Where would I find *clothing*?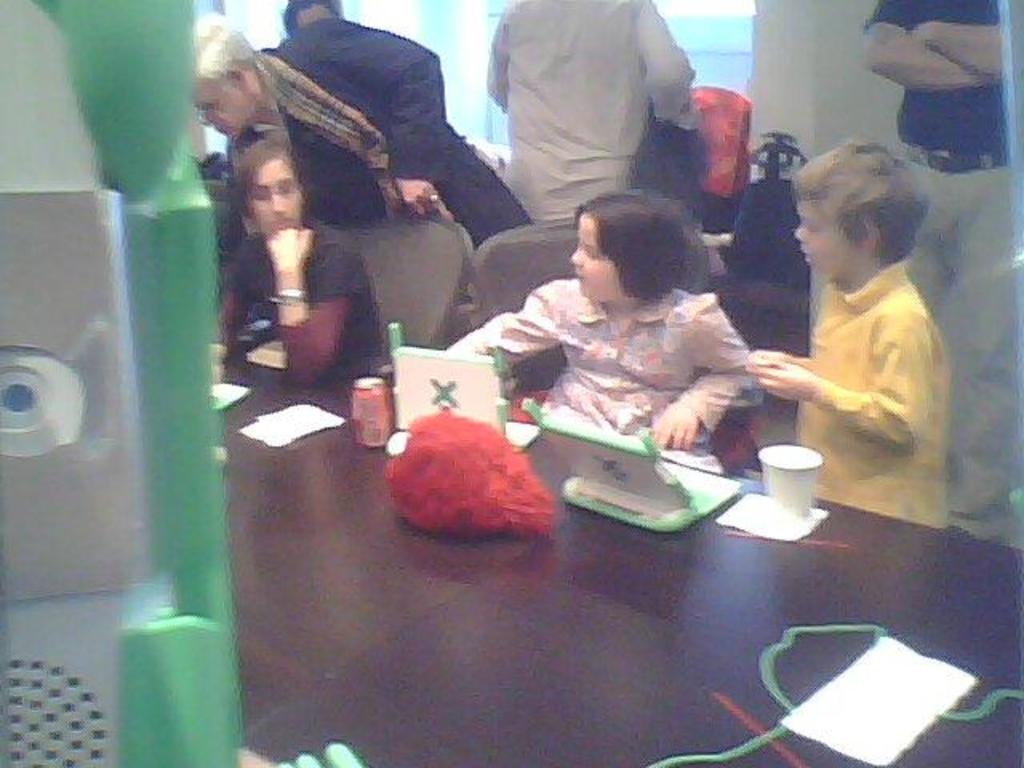
At box=[877, 0, 1019, 539].
